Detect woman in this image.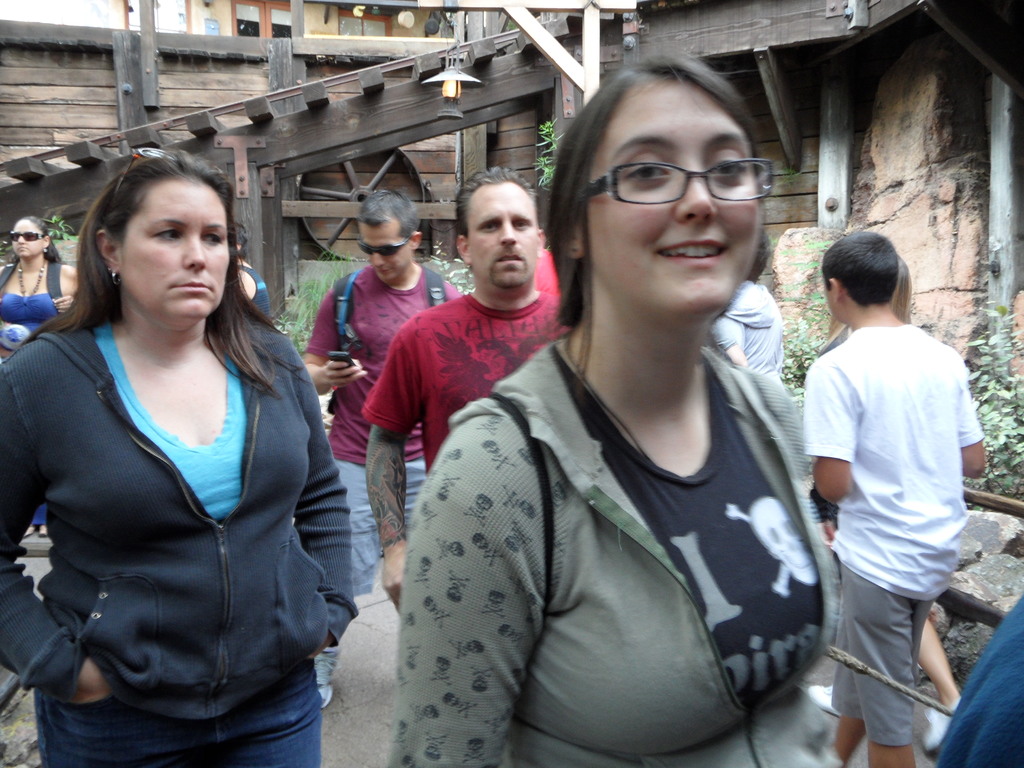
Detection: [left=0, top=217, right=91, bottom=362].
